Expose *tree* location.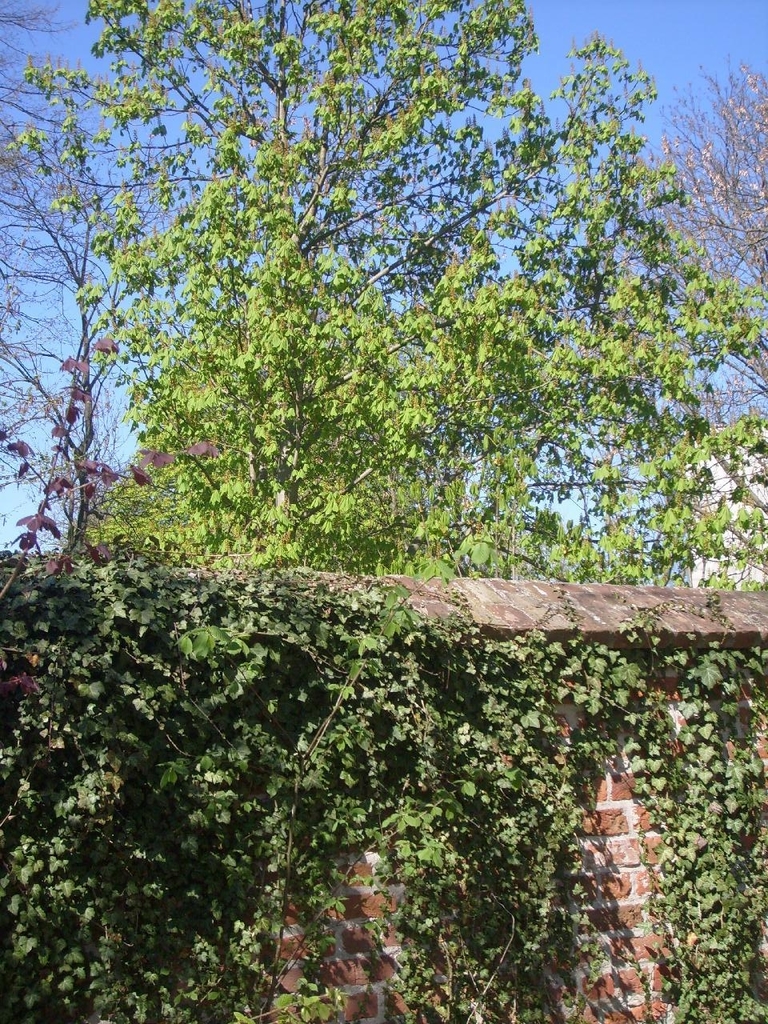
Exposed at {"x1": 0, "y1": 0, "x2": 767, "y2": 573}.
